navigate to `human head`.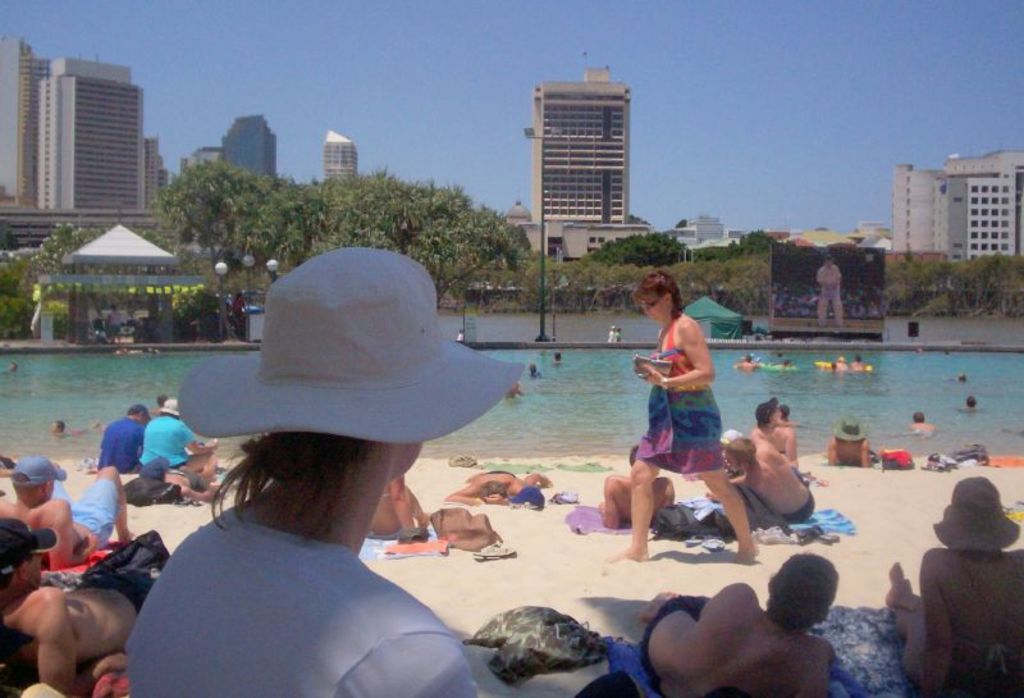
Navigation target: <region>756, 397, 786, 425</region>.
